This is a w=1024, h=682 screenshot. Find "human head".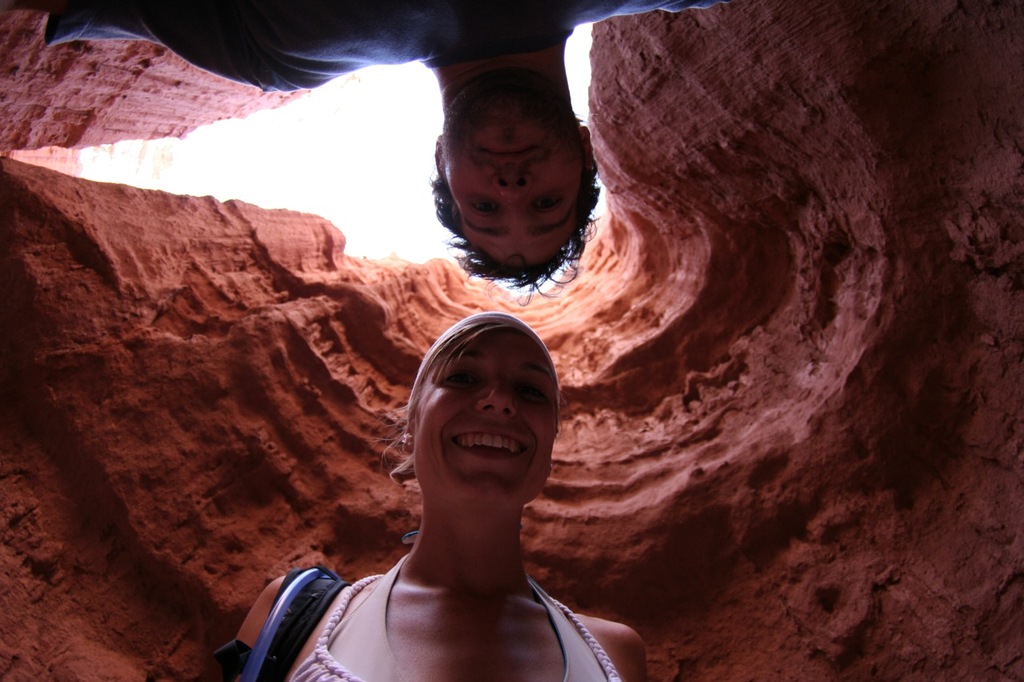
Bounding box: locate(369, 309, 566, 515).
